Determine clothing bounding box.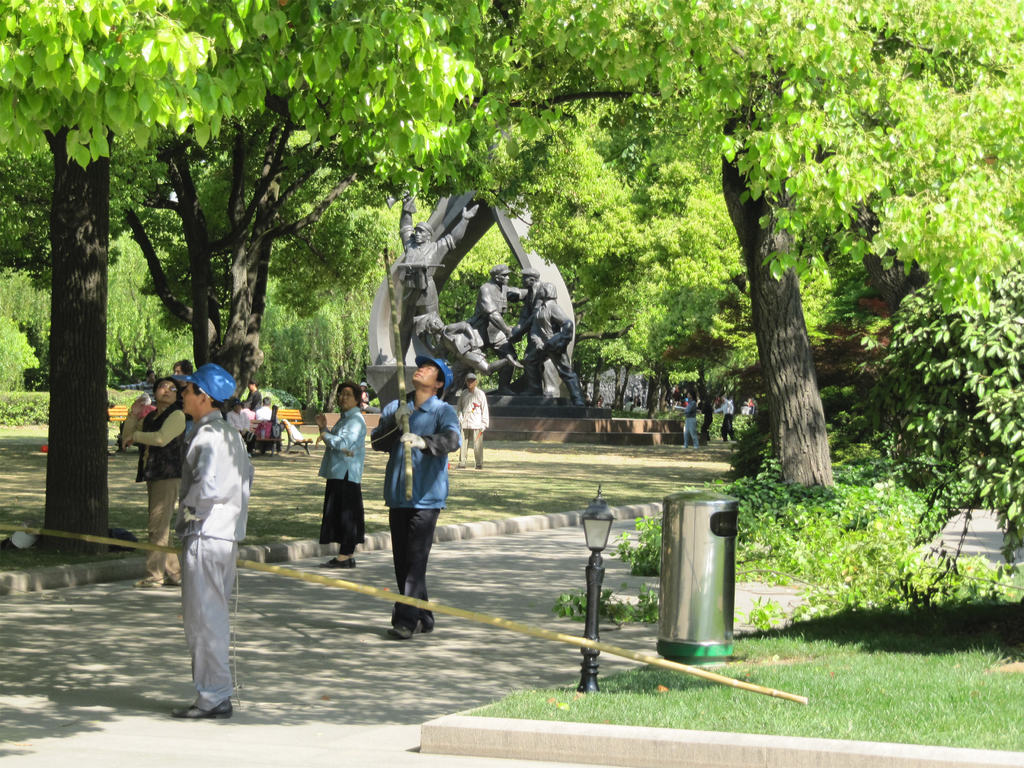
Determined: [150, 379, 250, 696].
